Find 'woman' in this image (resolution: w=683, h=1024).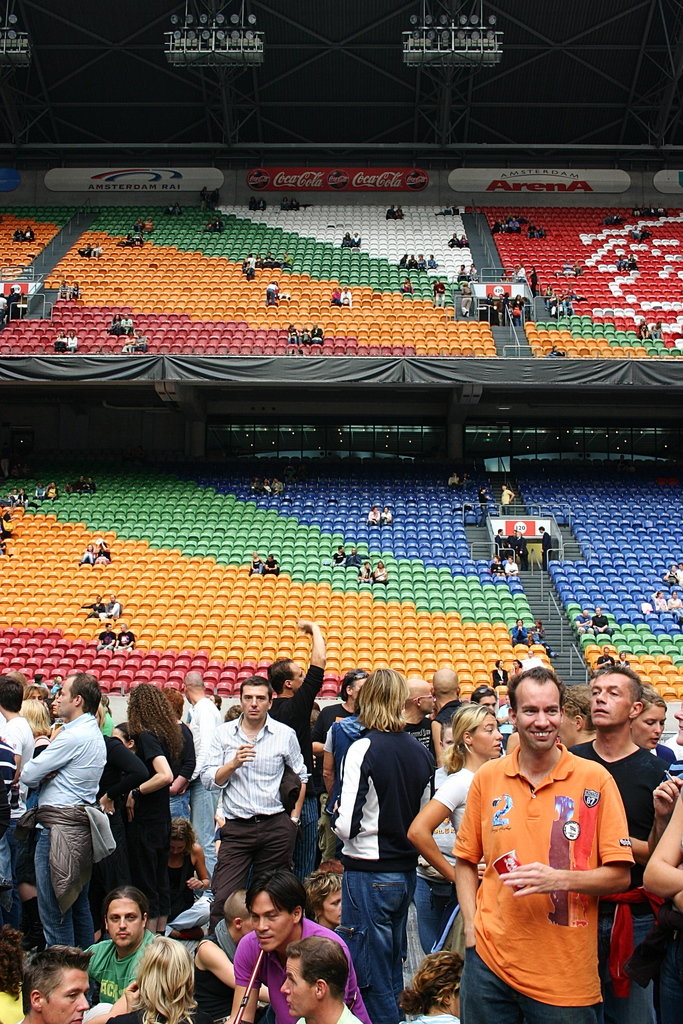
l=638, t=317, r=643, b=338.
